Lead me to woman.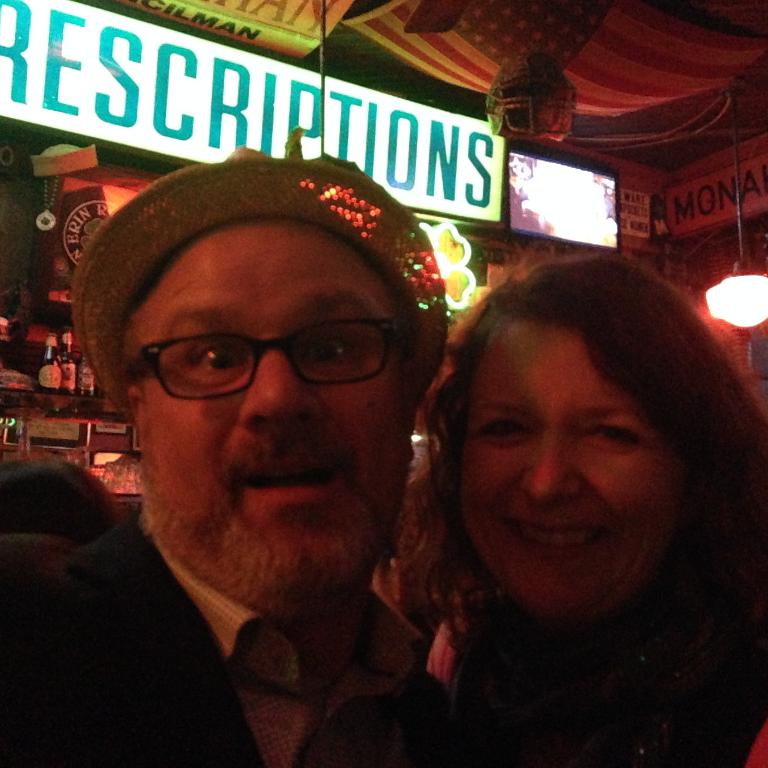
Lead to (384, 234, 767, 749).
